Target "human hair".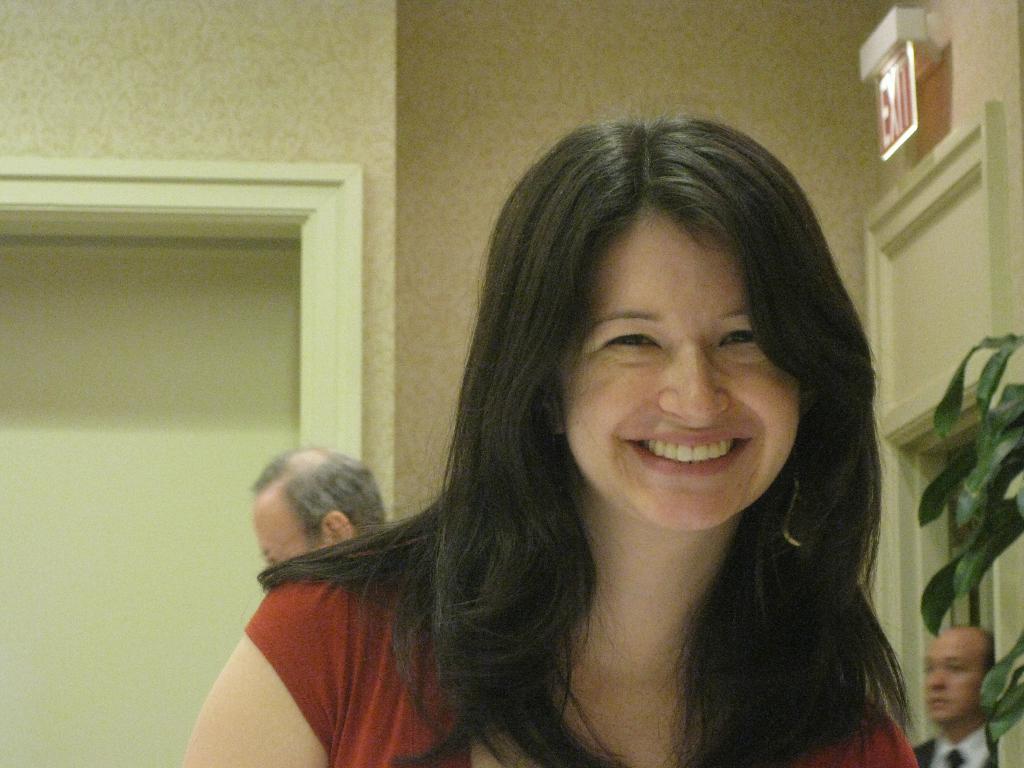
Target region: 253 450 388 554.
